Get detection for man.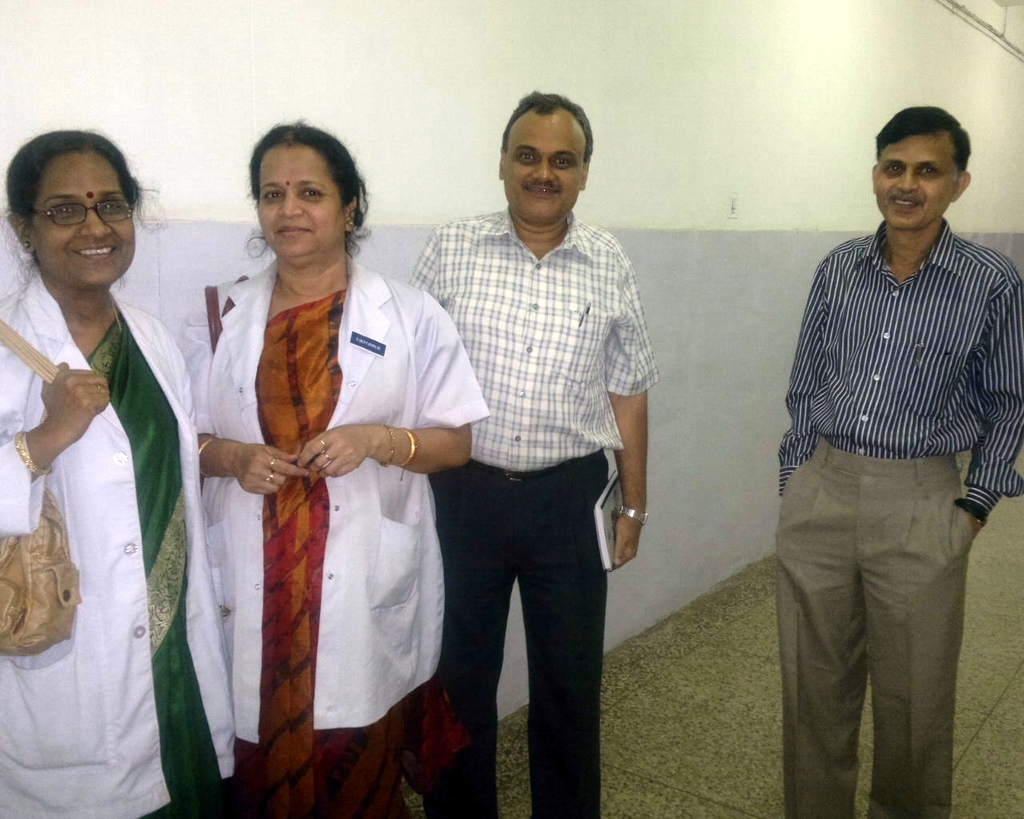
Detection: (x1=744, y1=94, x2=1014, y2=801).
